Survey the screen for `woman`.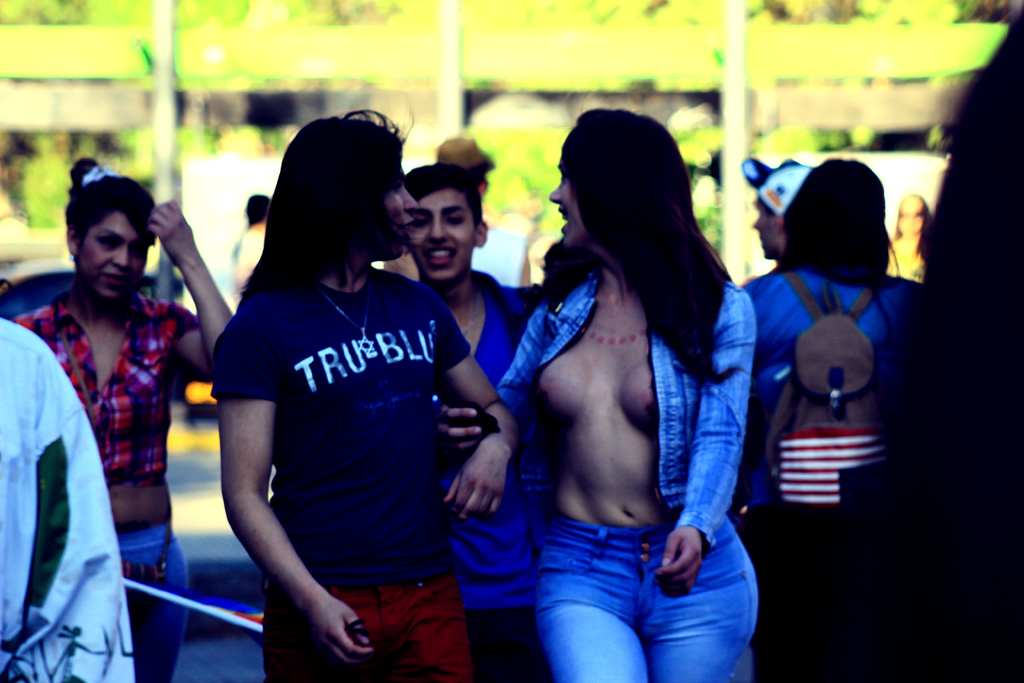
Survey found: (left=445, top=108, right=764, bottom=682).
